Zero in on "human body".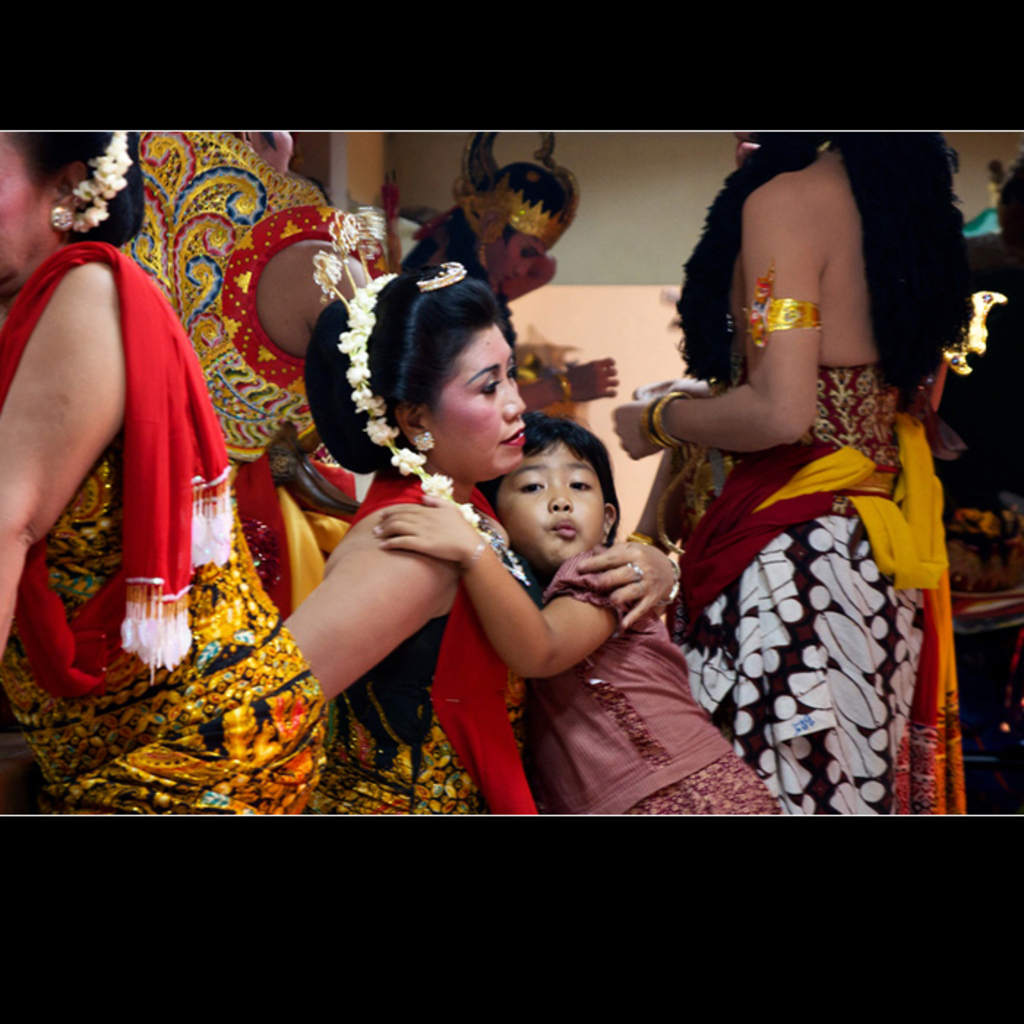
Zeroed in: box(616, 140, 977, 815).
